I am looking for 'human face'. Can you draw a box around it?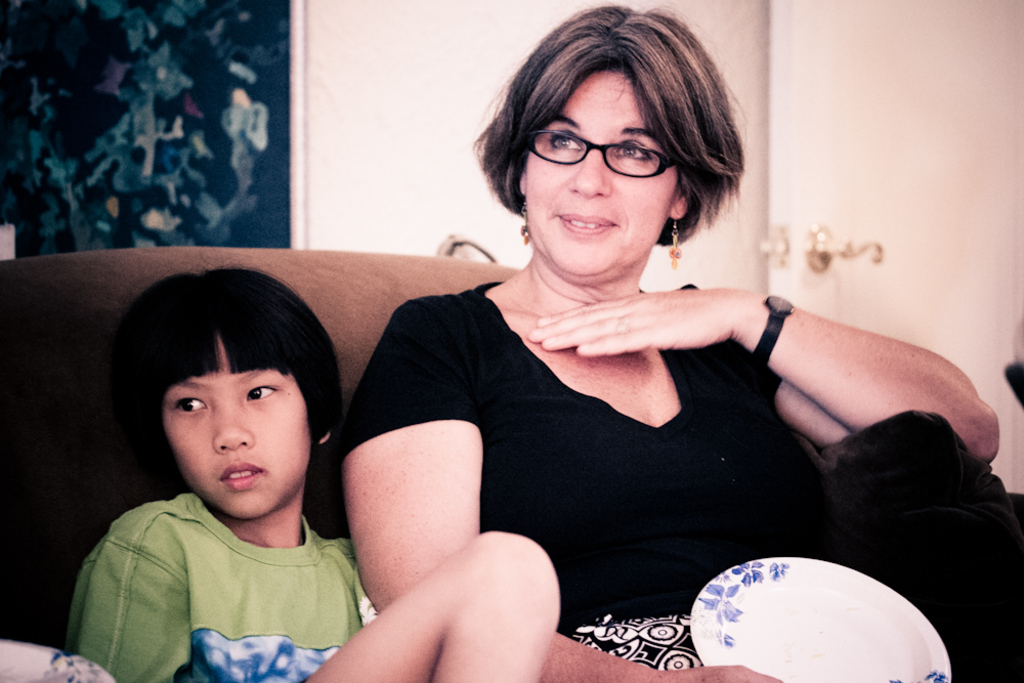
Sure, the bounding box is [527,69,680,279].
